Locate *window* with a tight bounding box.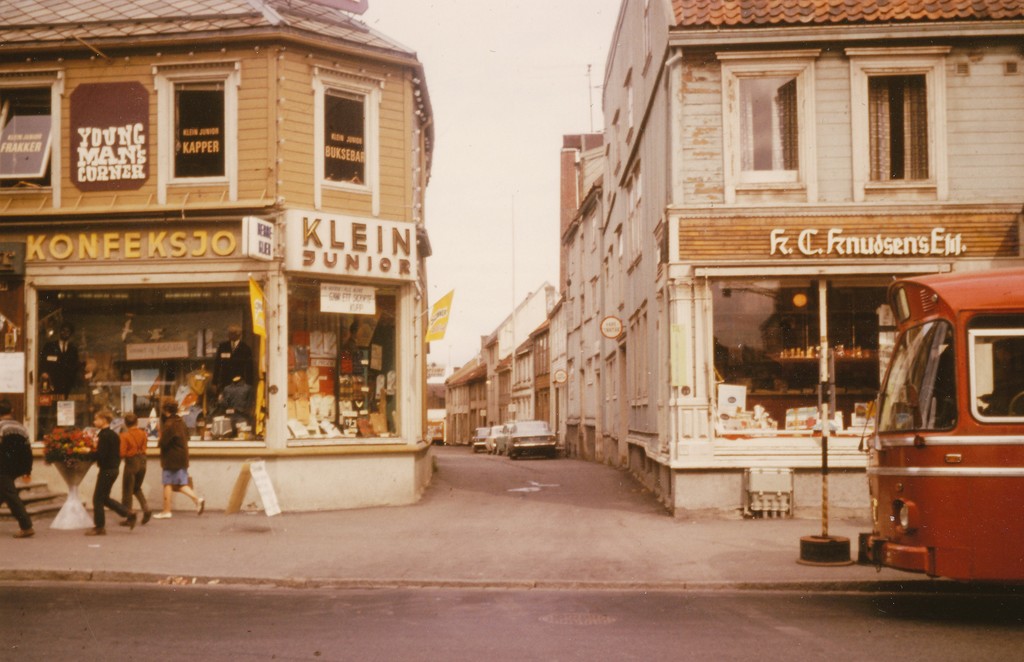
[x1=712, y1=49, x2=821, y2=208].
